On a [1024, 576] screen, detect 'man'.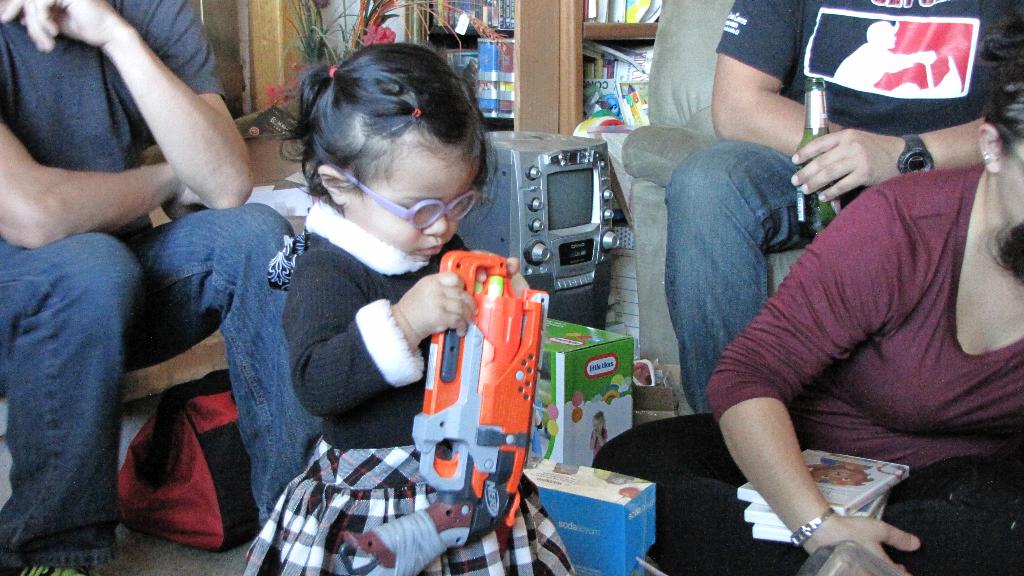
box=[660, 0, 1023, 419].
